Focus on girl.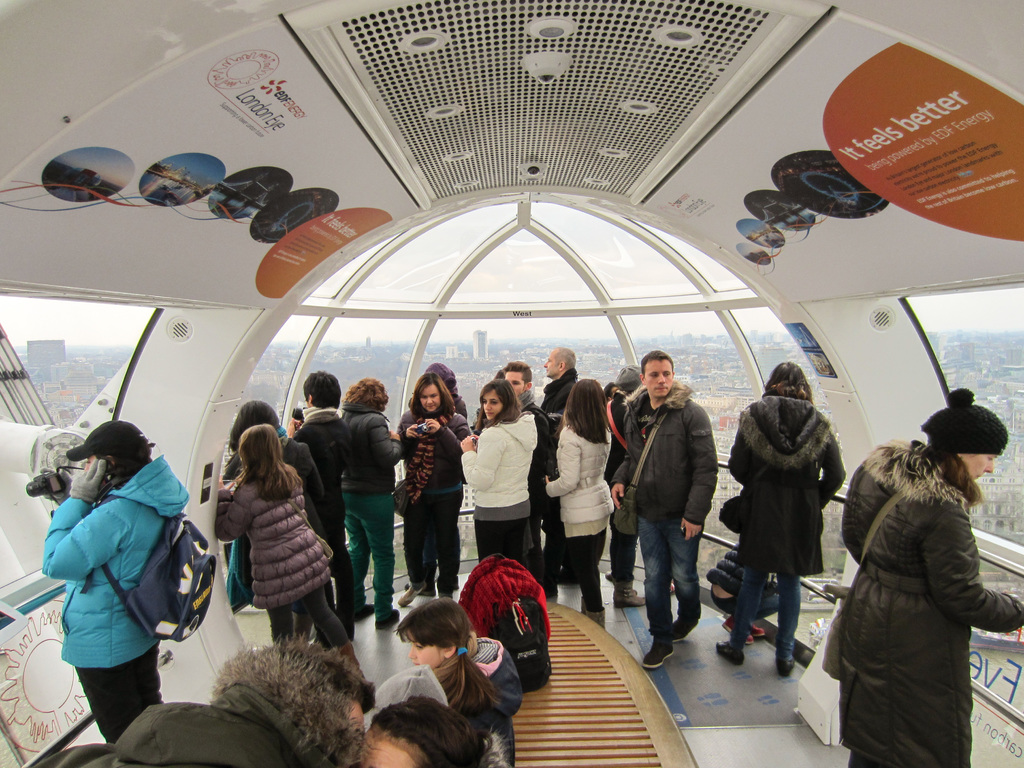
Focused at box(821, 386, 1018, 762).
